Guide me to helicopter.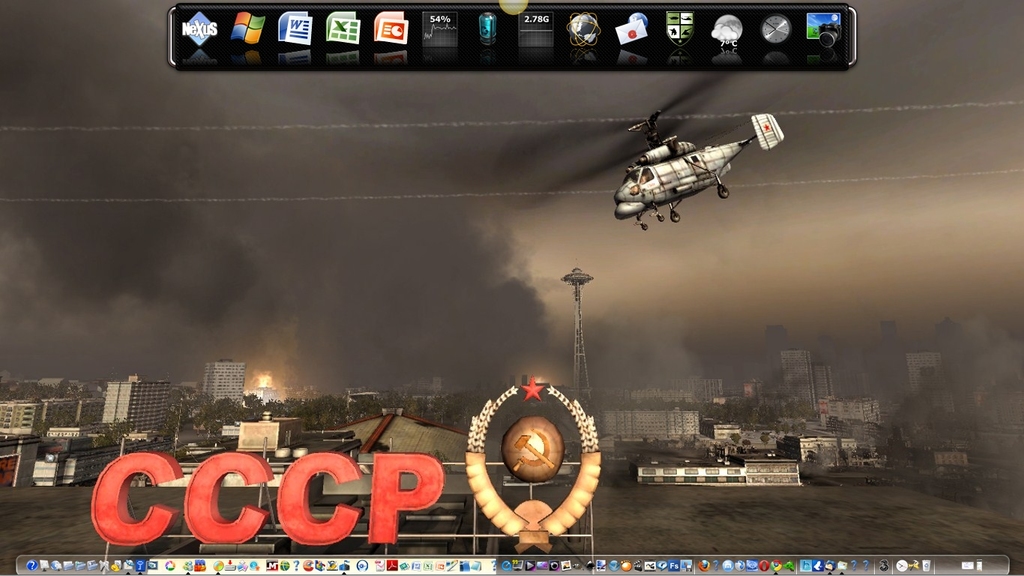
Guidance: [600,93,785,219].
